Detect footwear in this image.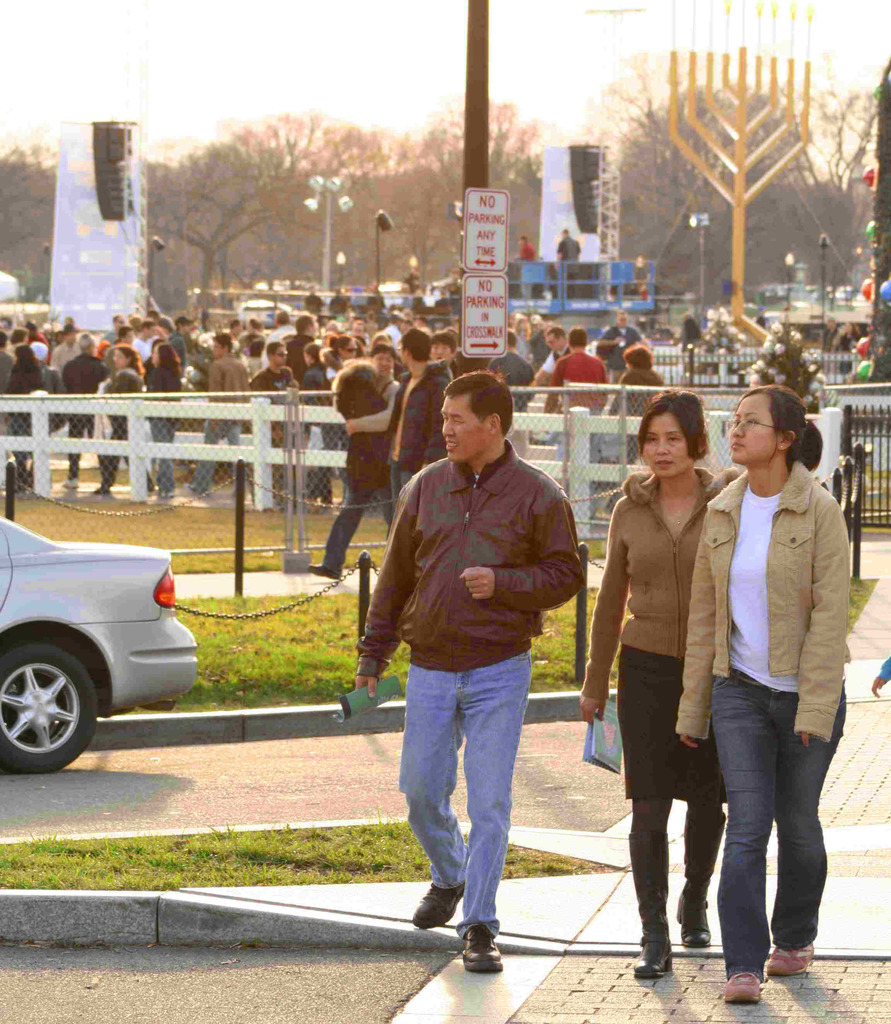
Detection: 765:938:814:976.
